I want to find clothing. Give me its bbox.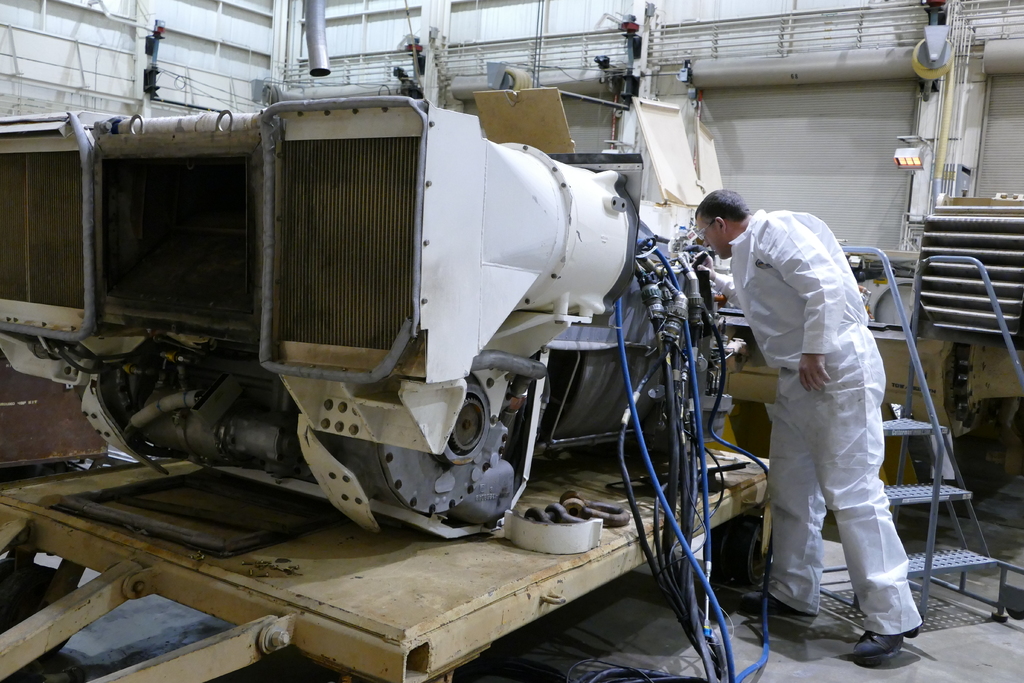
<region>726, 183, 919, 655</region>.
